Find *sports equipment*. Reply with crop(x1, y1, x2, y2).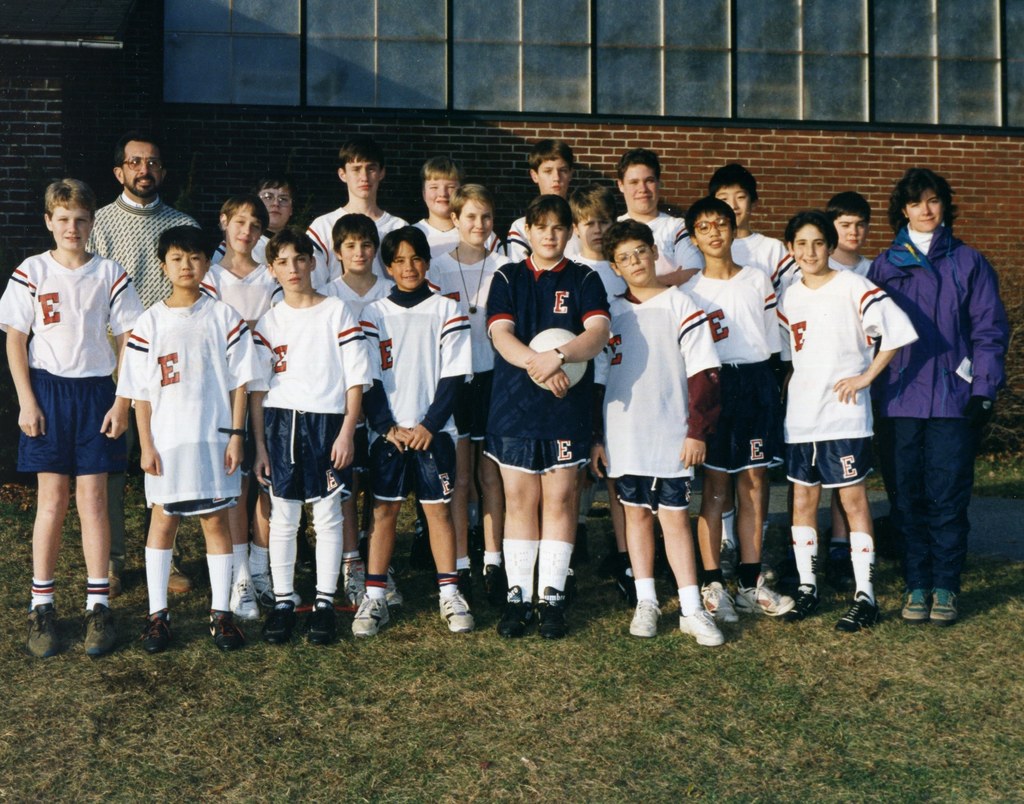
crop(701, 582, 737, 622).
